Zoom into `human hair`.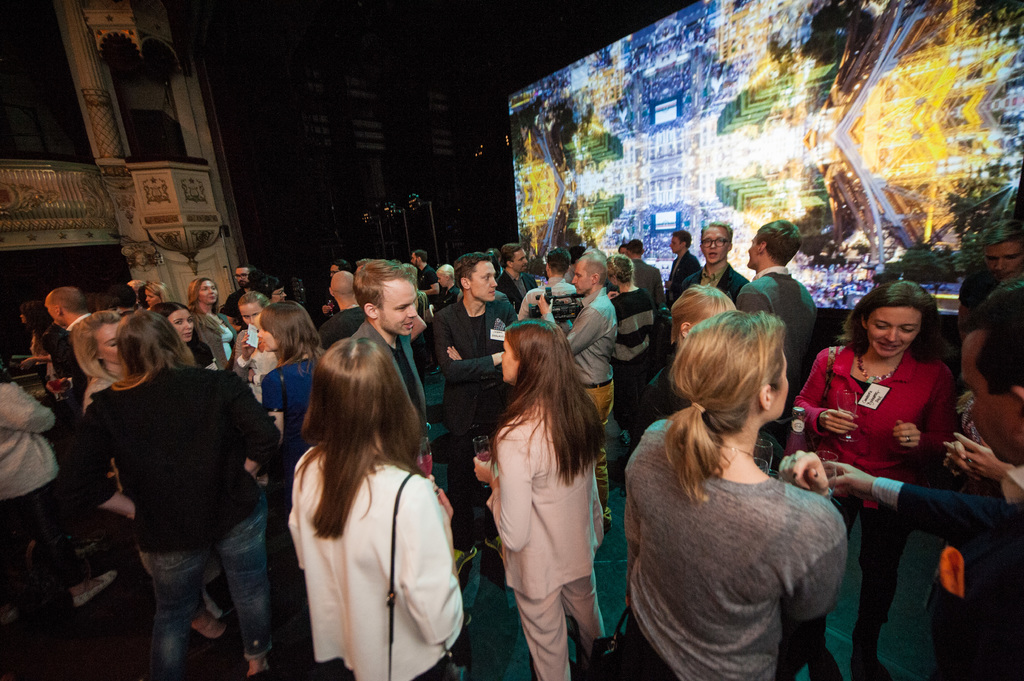
Zoom target: box(837, 276, 948, 363).
